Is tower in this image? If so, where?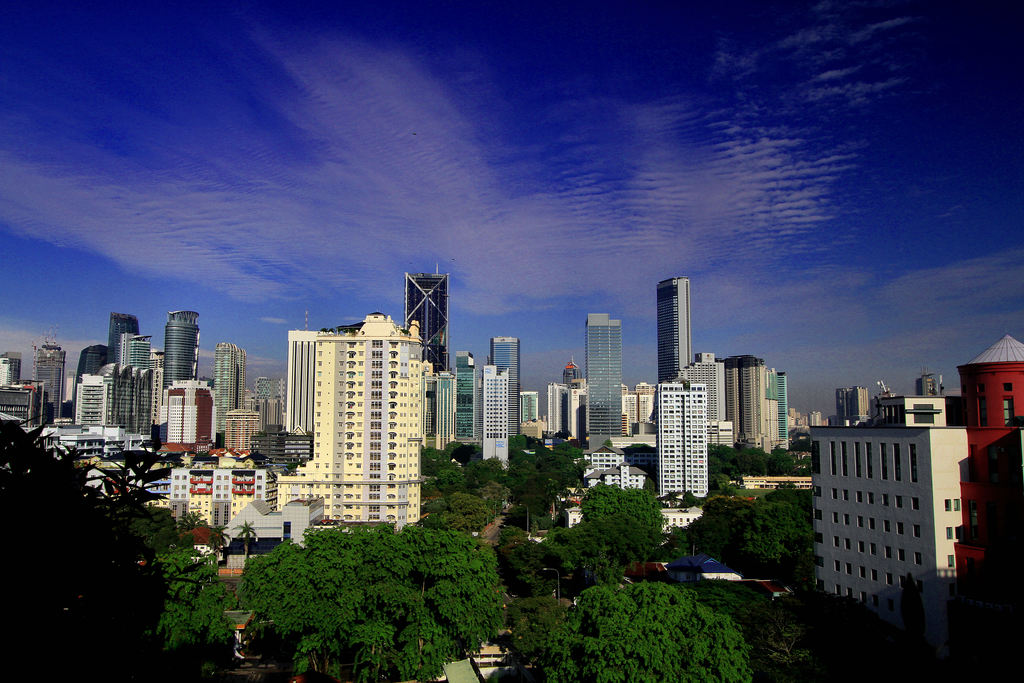
Yes, at {"left": 726, "top": 352, "right": 767, "bottom": 456}.
